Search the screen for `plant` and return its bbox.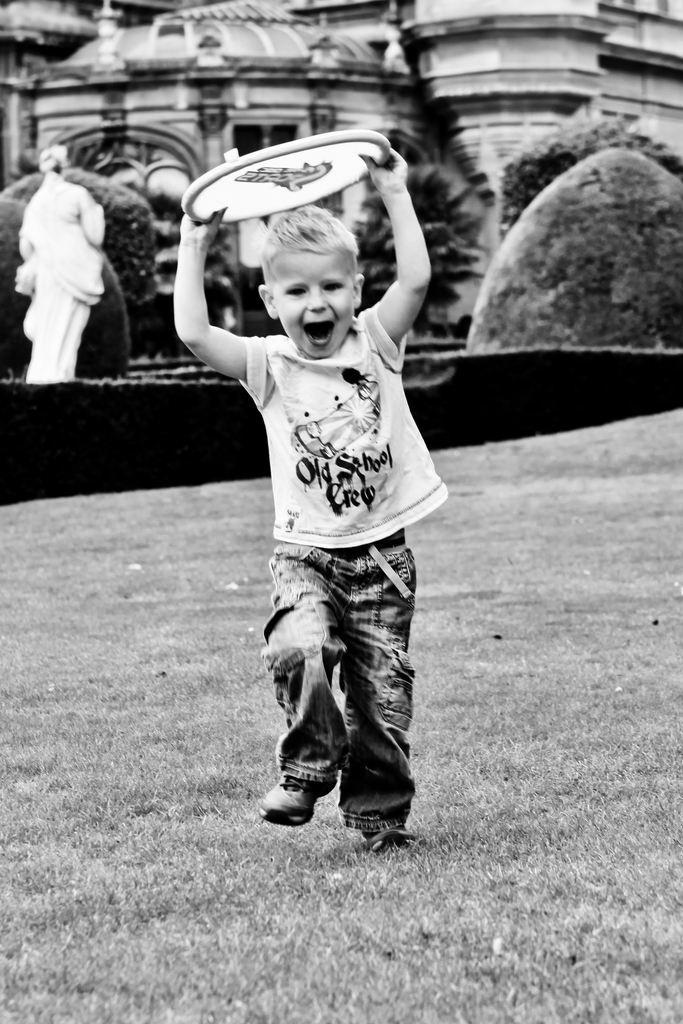
Found: [0,160,155,385].
